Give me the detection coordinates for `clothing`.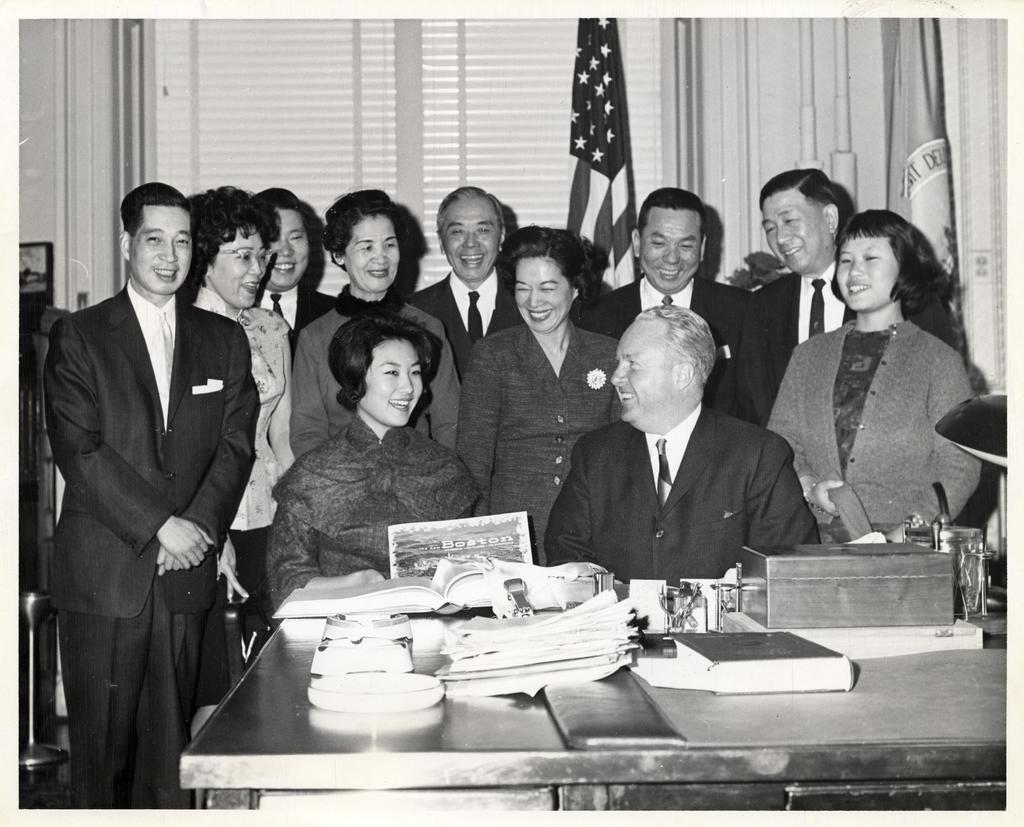
rect(287, 283, 458, 466).
